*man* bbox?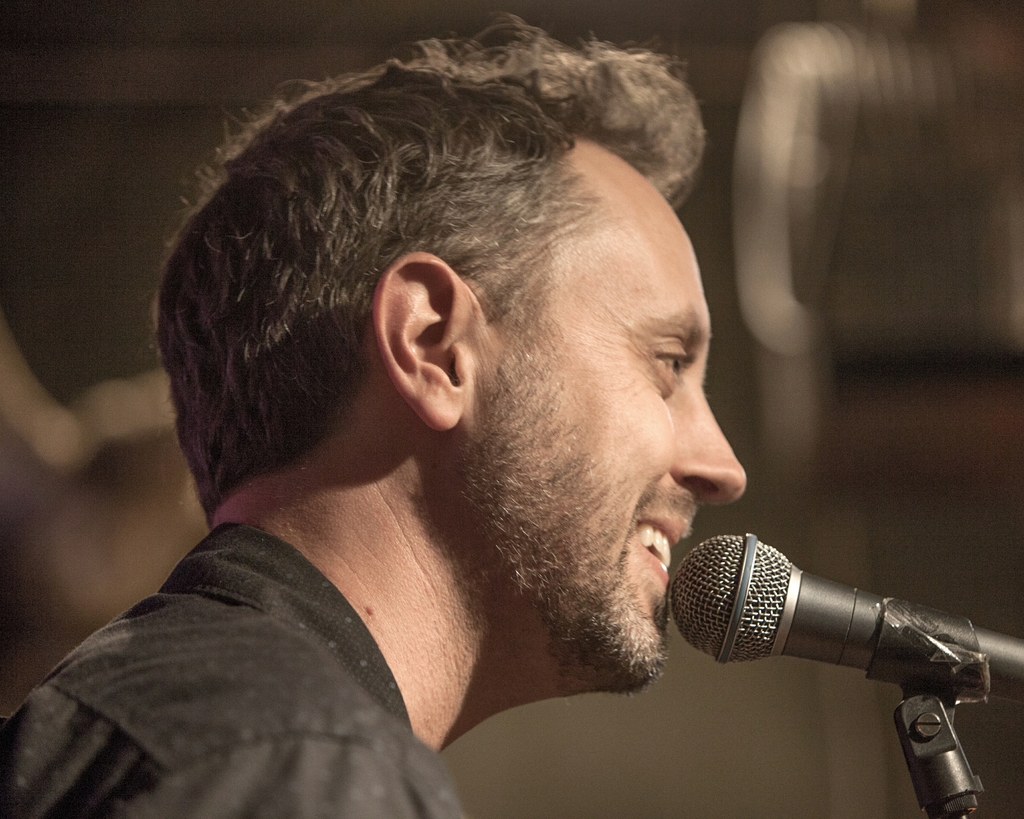
1 15 752 818
